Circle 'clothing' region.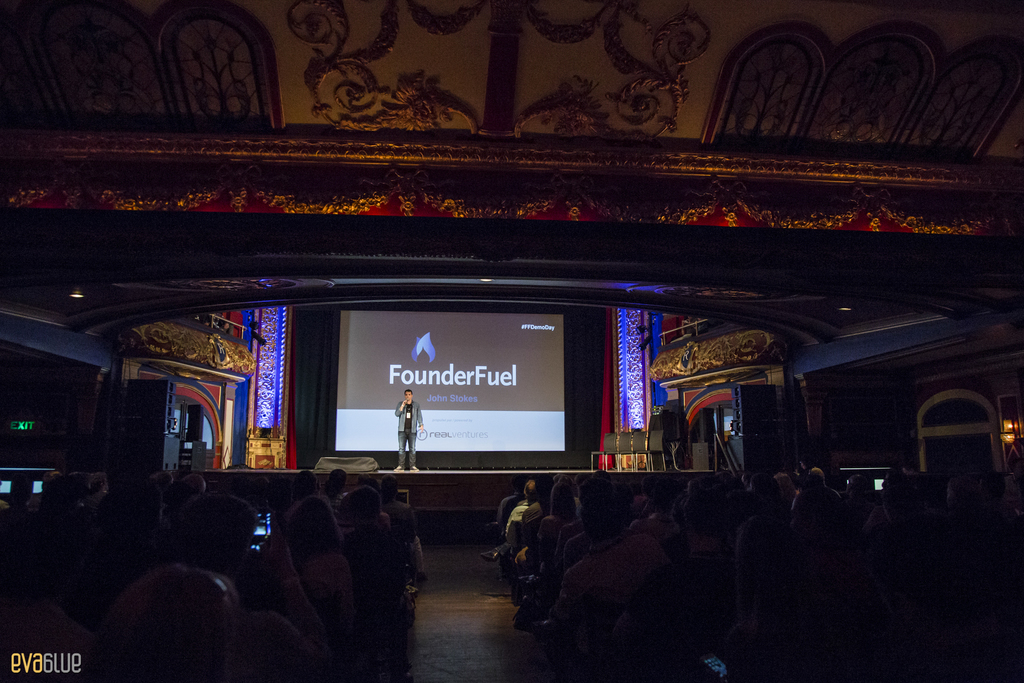
Region: x1=390, y1=393, x2=422, y2=469.
